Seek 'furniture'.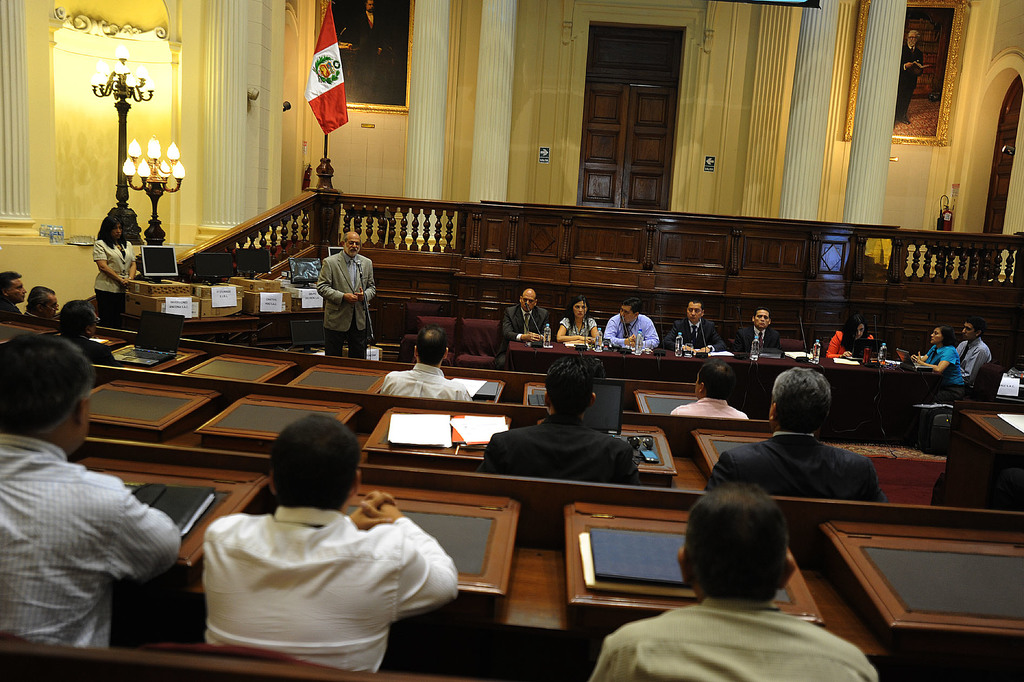
(929, 360, 1003, 430).
